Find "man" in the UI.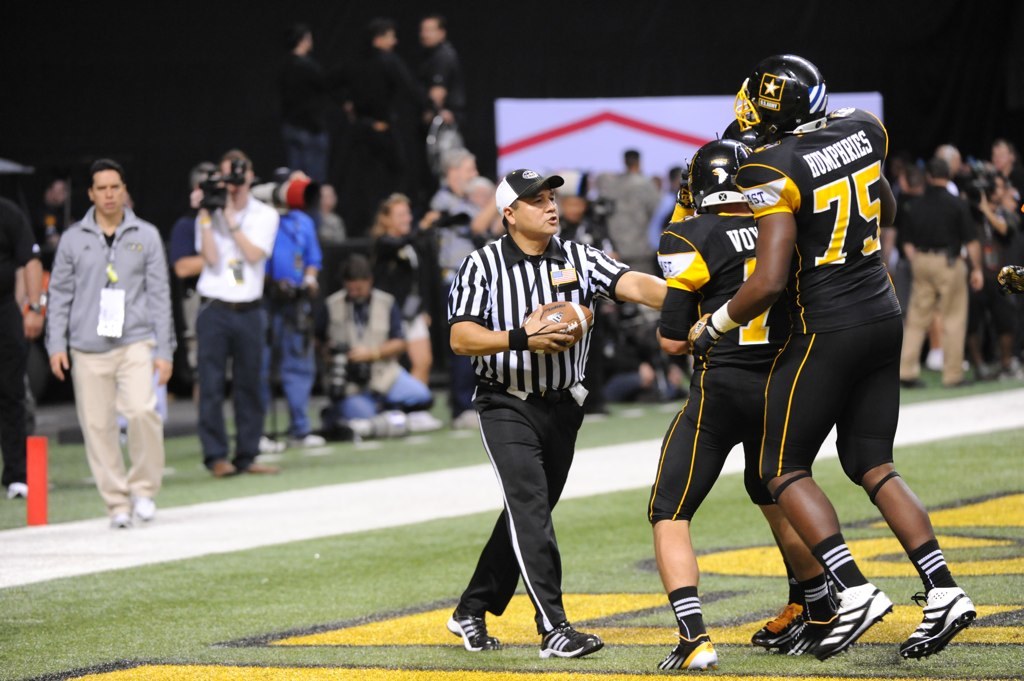
UI element at crop(320, 253, 431, 439).
